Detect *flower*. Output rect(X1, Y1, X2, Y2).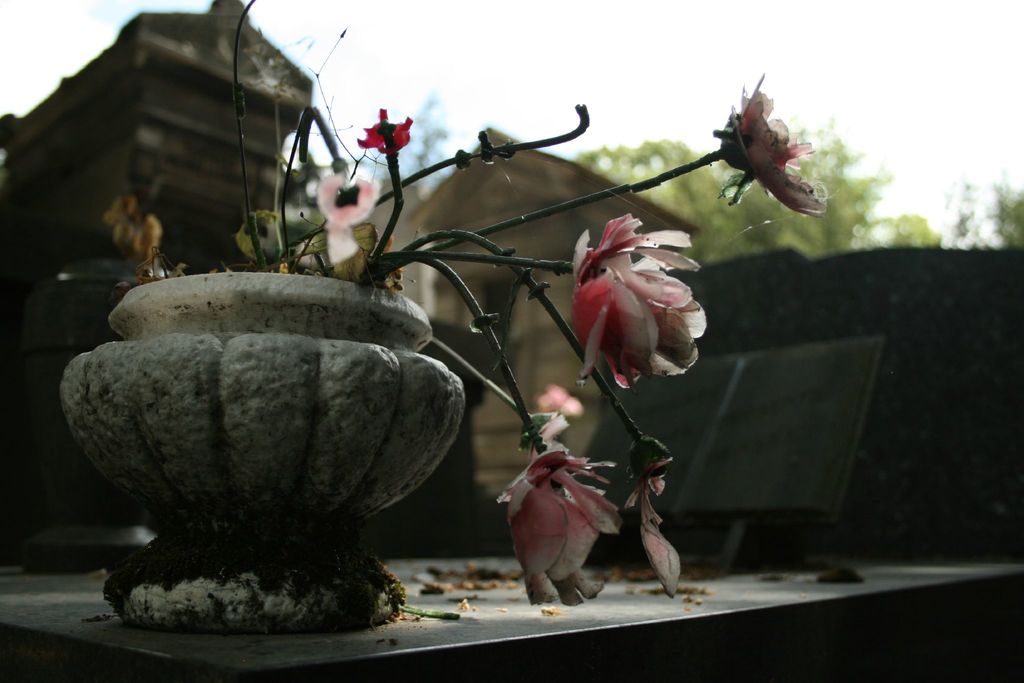
rect(570, 210, 708, 391).
